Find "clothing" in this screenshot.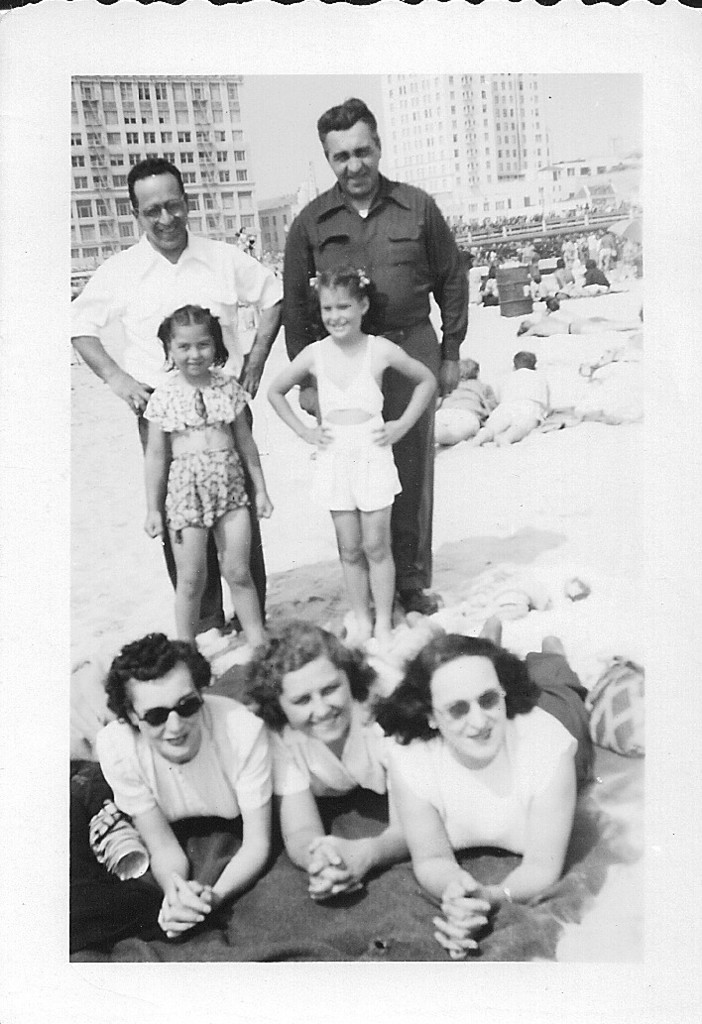
The bounding box for "clothing" is box(583, 264, 608, 292).
